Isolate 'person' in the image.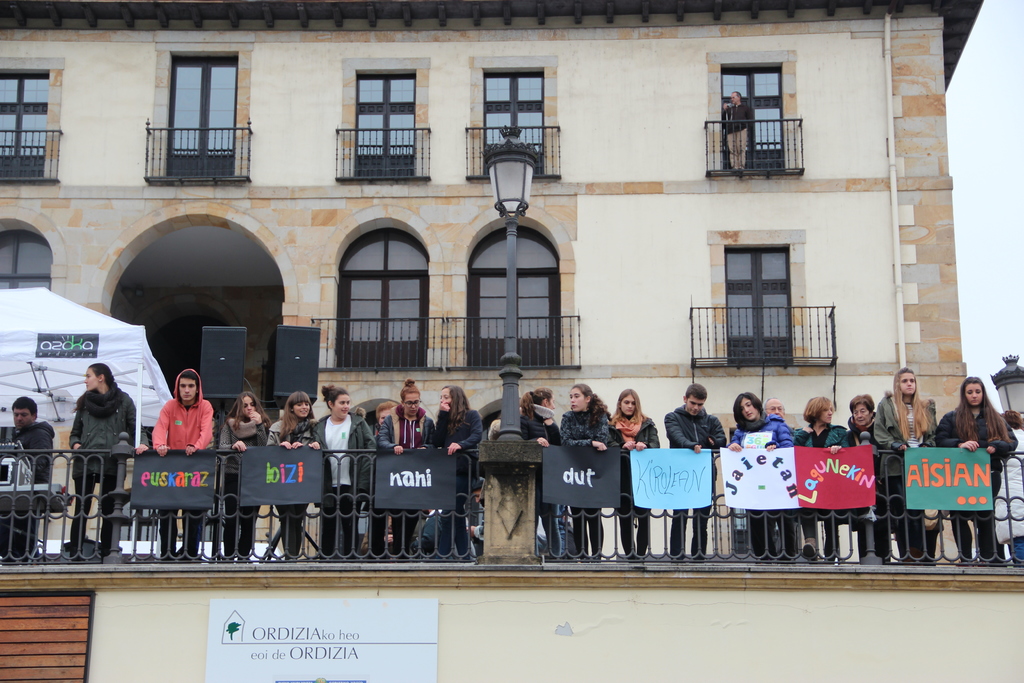
Isolated region: bbox(380, 403, 398, 420).
